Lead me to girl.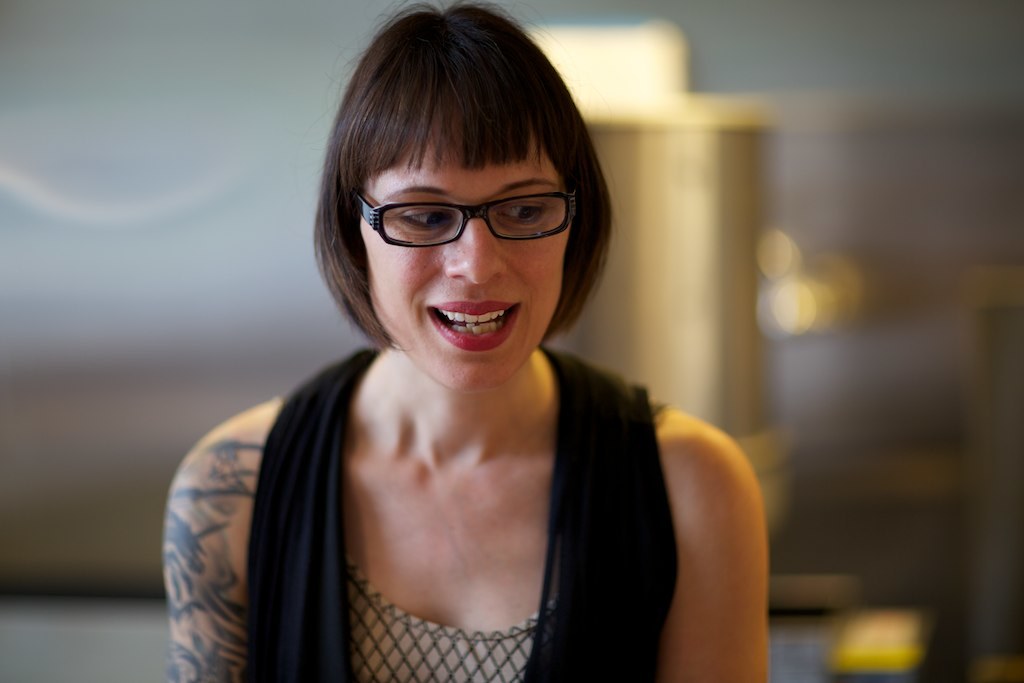
Lead to select_region(162, 0, 774, 682).
